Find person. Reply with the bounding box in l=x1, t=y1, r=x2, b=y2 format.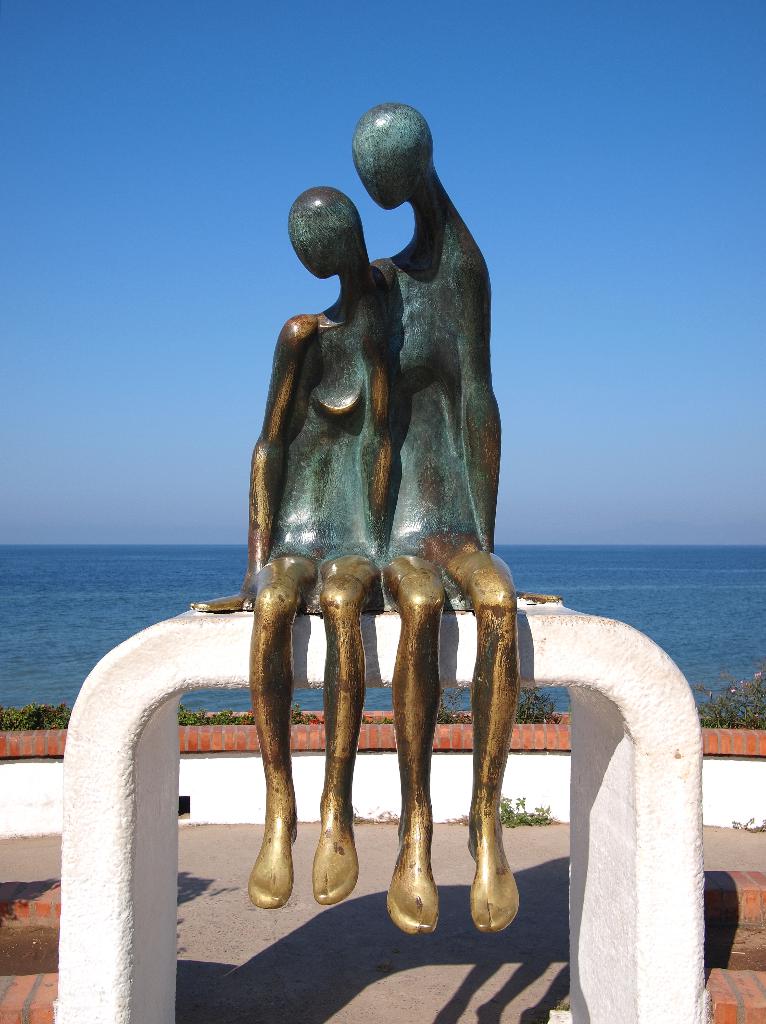
l=360, t=99, r=514, b=944.
